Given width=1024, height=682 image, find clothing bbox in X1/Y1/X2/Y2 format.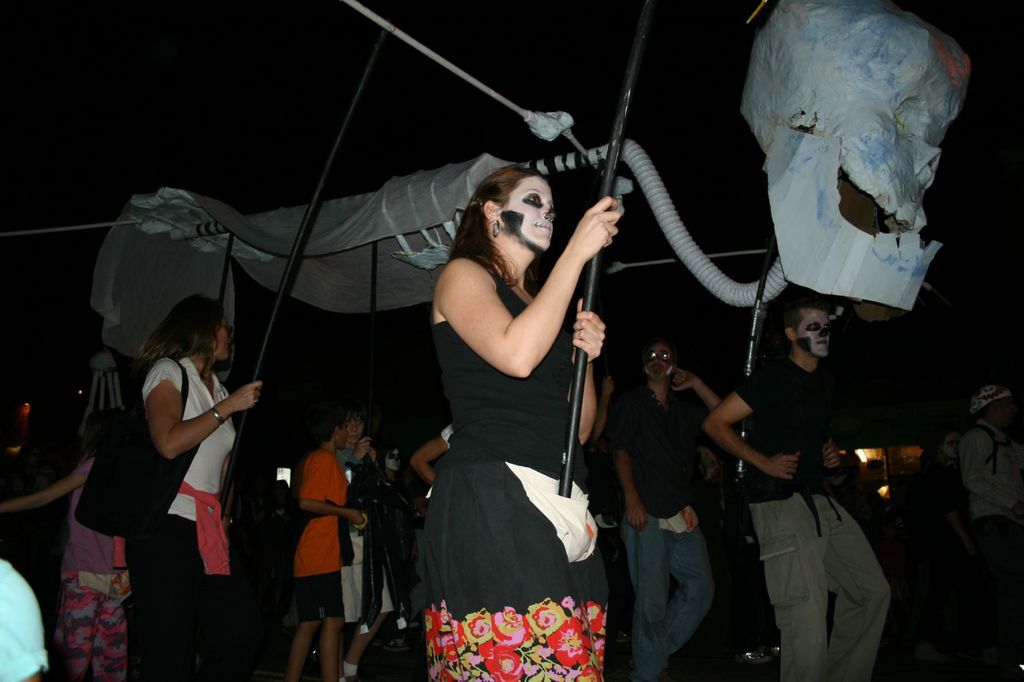
65/459/139/681.
